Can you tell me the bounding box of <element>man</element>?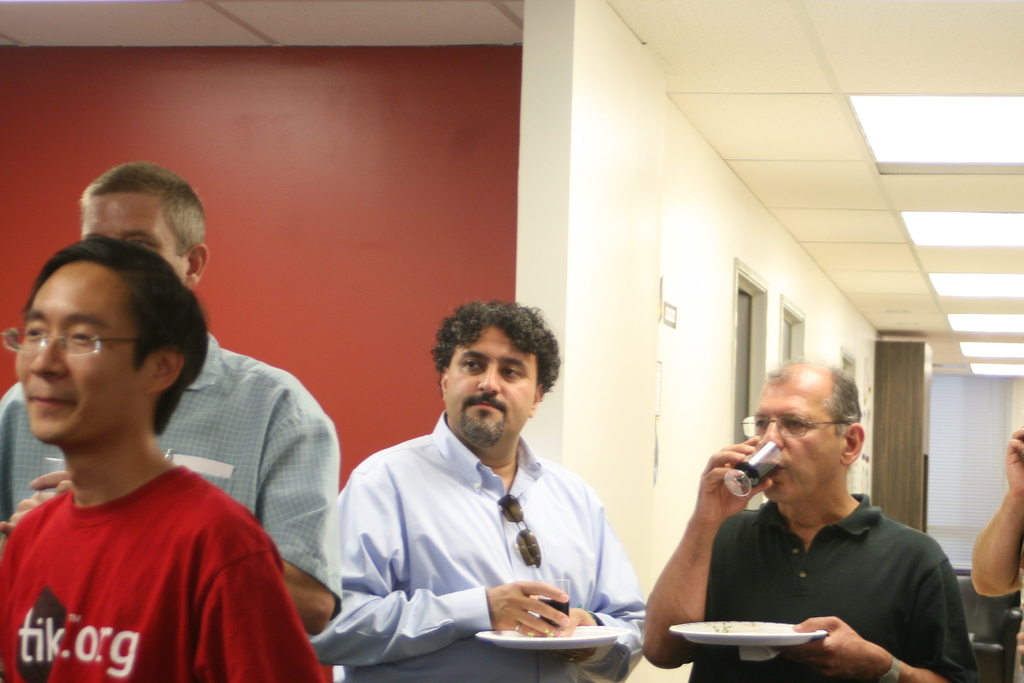
(641, 374, 973, 672).
